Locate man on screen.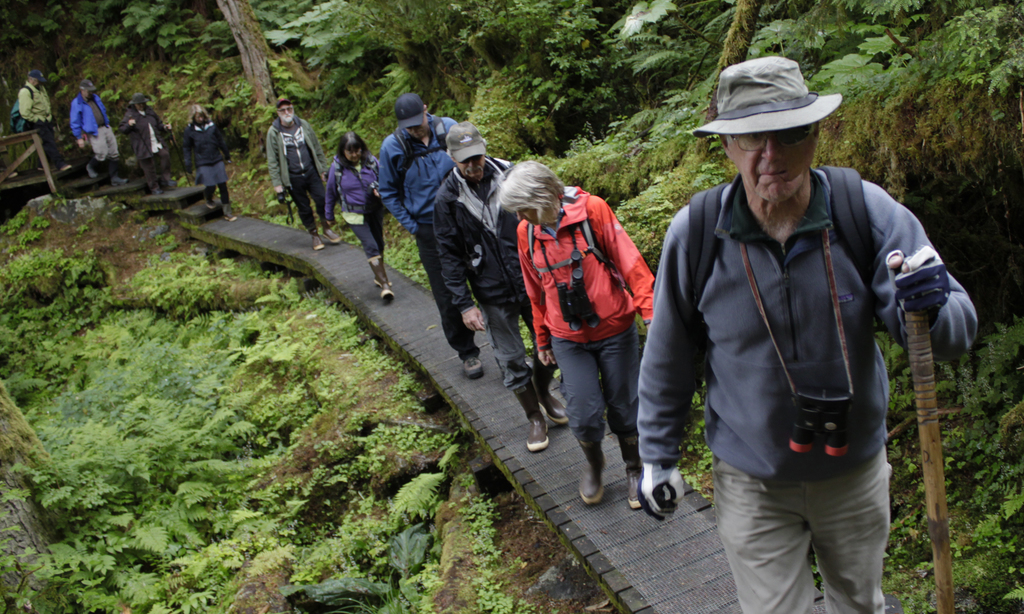
On screen at [left=126, top=96, right=177, bottom=194].
